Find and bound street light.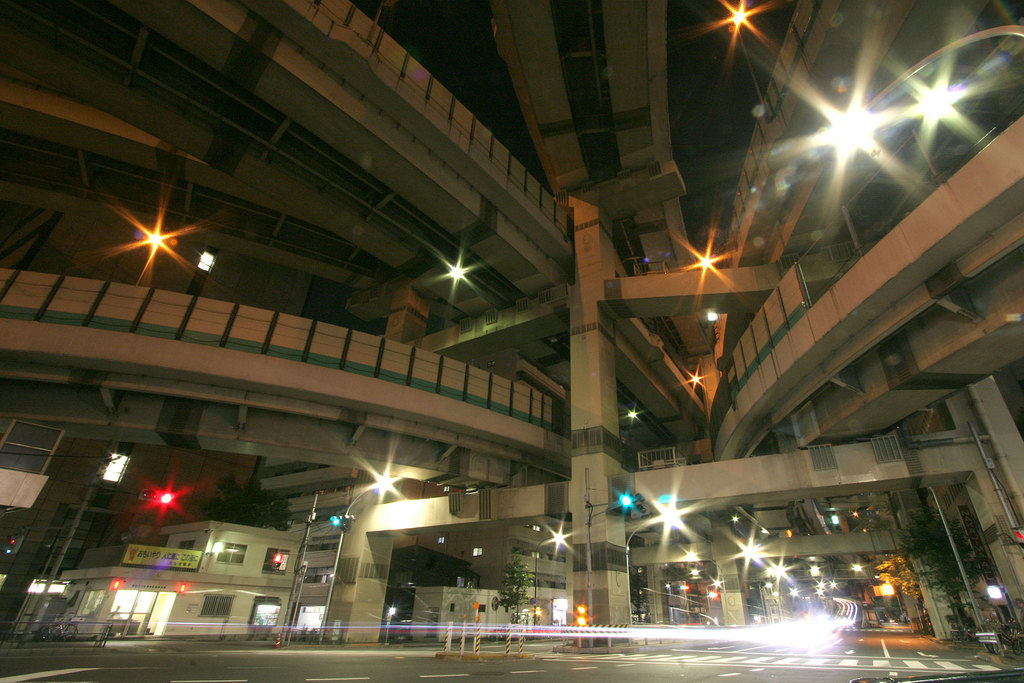
Bound: (left=681, top=547, right=764, bottom=625).
